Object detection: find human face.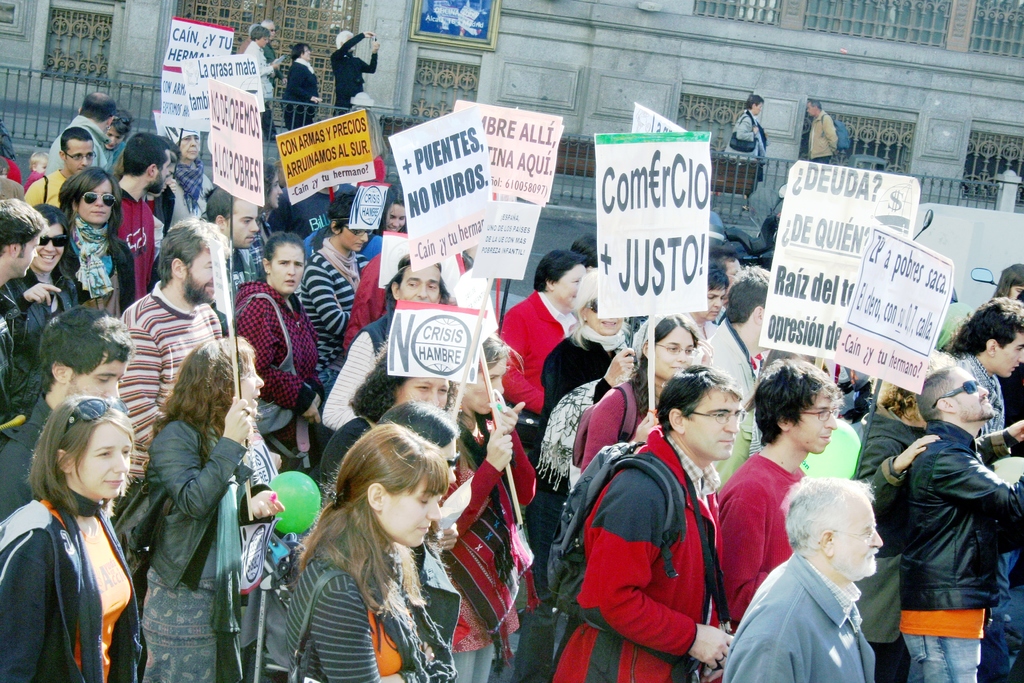
{"x1": 842, "y1": 497, "x2": 886, "y2": 582}.
